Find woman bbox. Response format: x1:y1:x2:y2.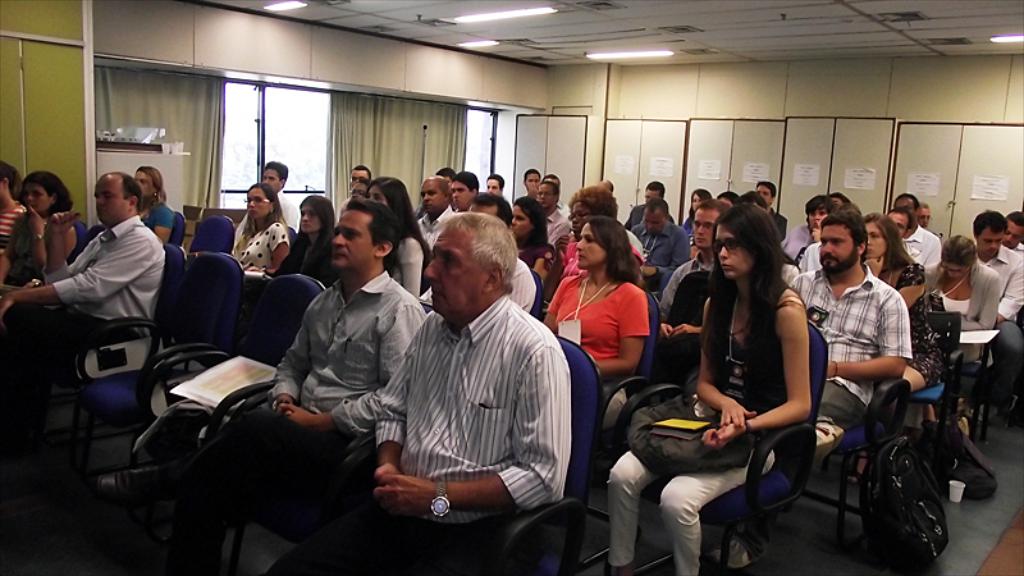
224:182:291:273.
